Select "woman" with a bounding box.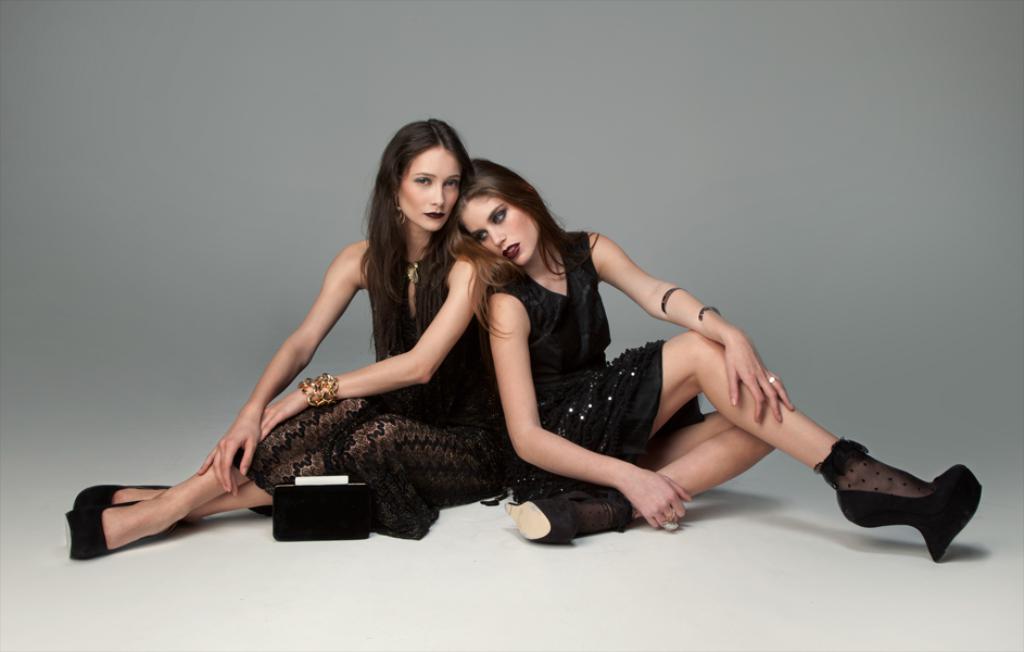
pyautogui.locateOnScreen(64, 116, 479, 565).
